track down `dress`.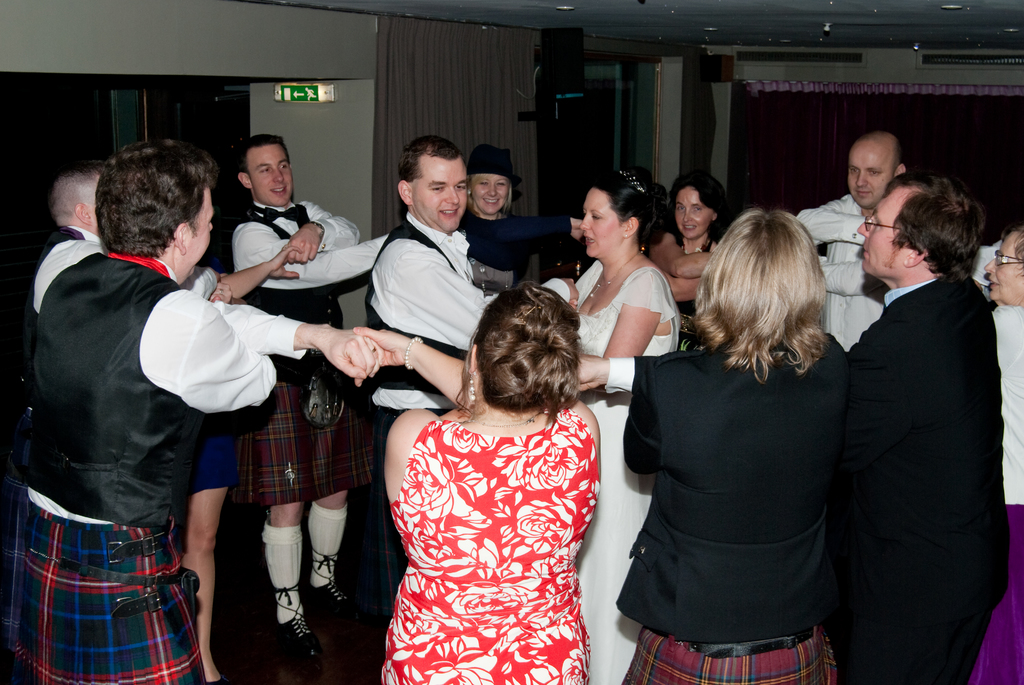
Tracked to detection(384, 409, 599, 684).
